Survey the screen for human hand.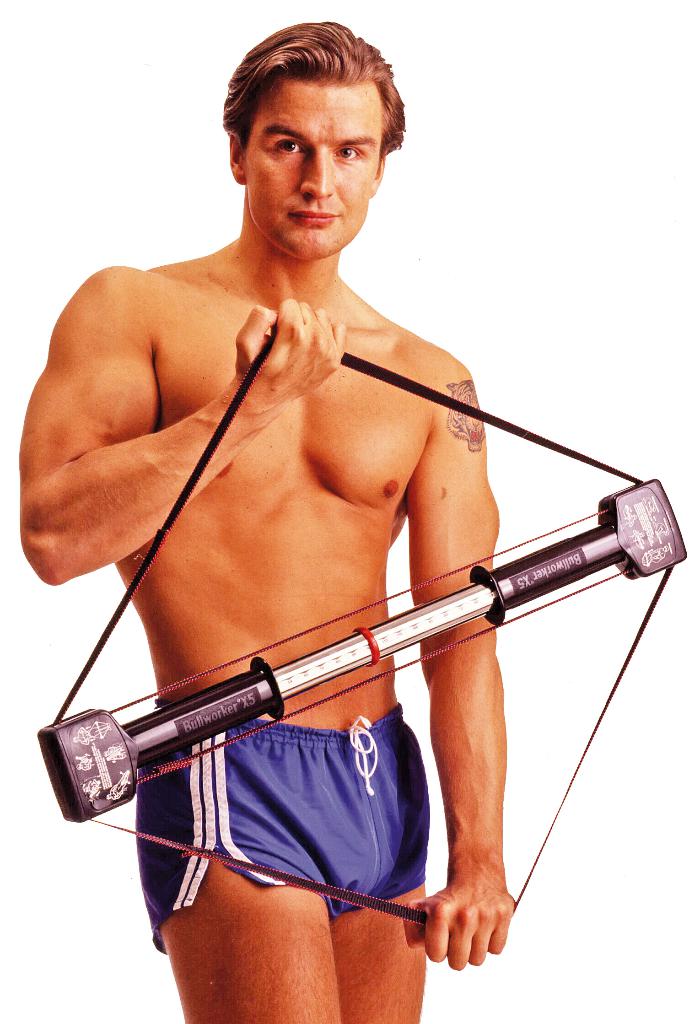
Survey found: locate(229, 298, 348, 416).
